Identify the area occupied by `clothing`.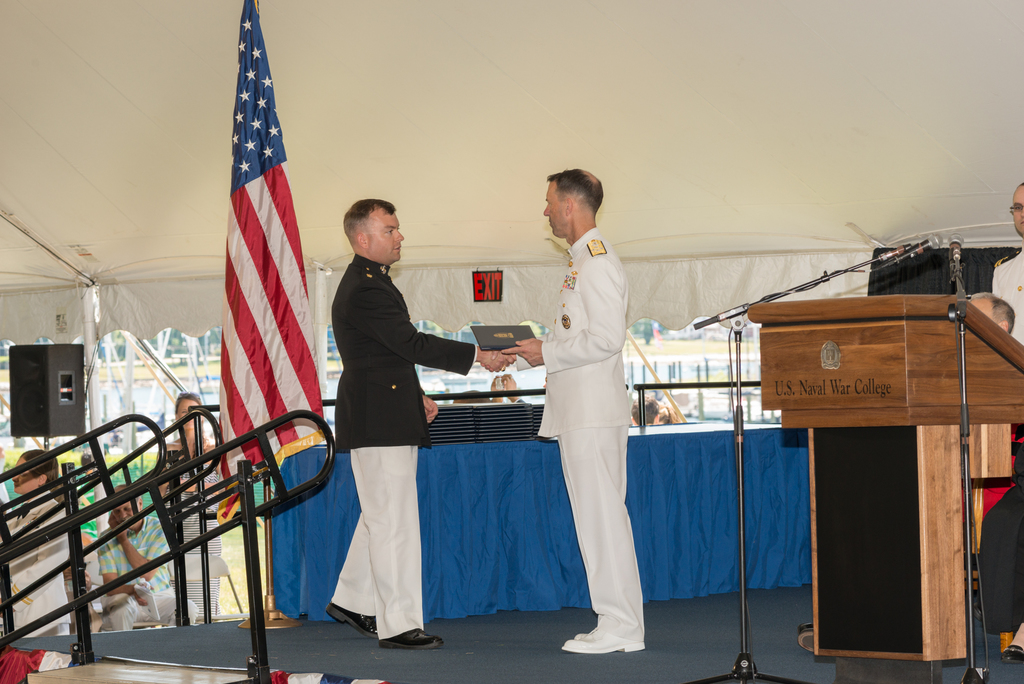
Area: 100, 514, 197, 632.
